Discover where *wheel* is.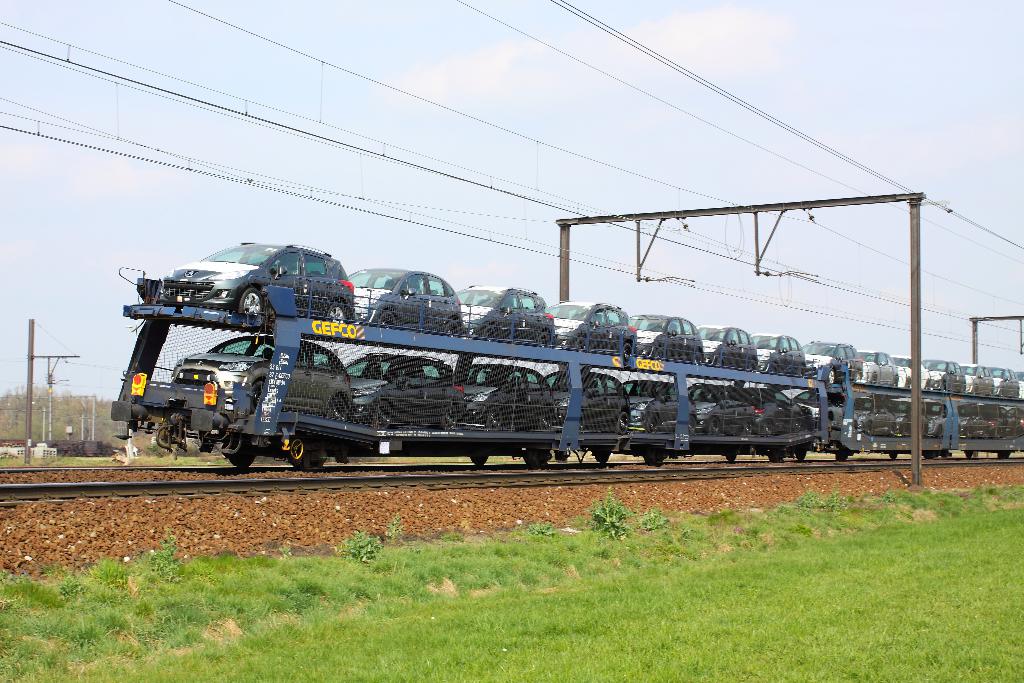
Discovered at bbox(689, 418, 698, 435).
